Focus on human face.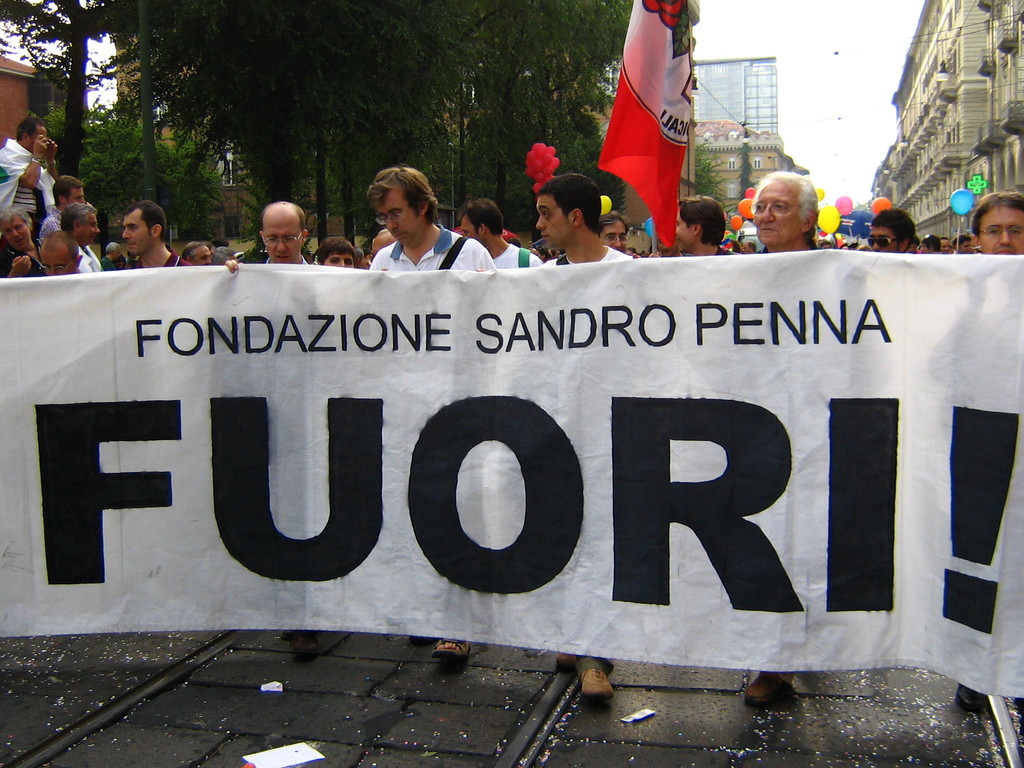
Focused at 121 209 152 251.
